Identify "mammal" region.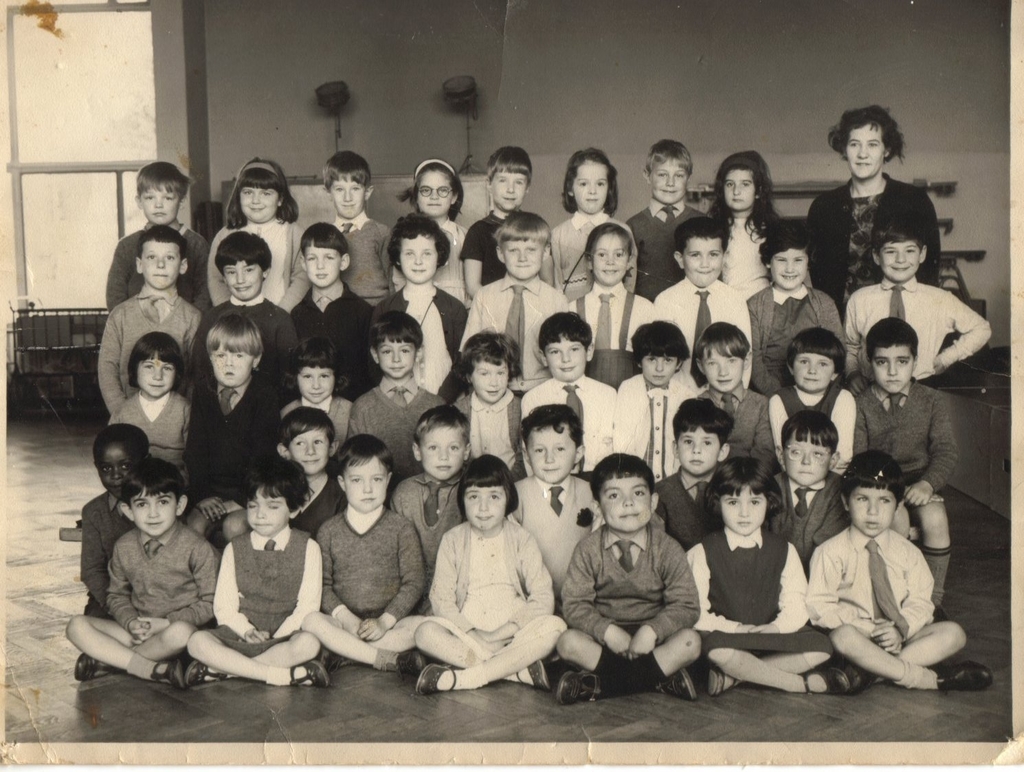
Region: [left=452, top=326, right=528, bottom=482].
